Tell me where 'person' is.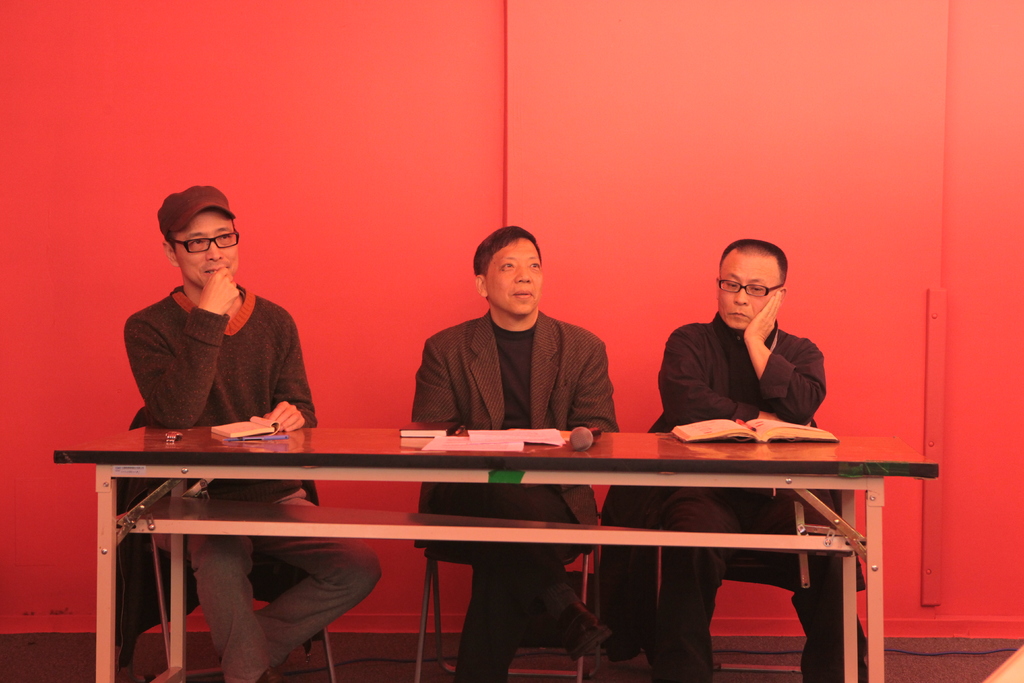
'person' is at {"left": 411, "top": 226, "right": 621, "bottom": 680}.
